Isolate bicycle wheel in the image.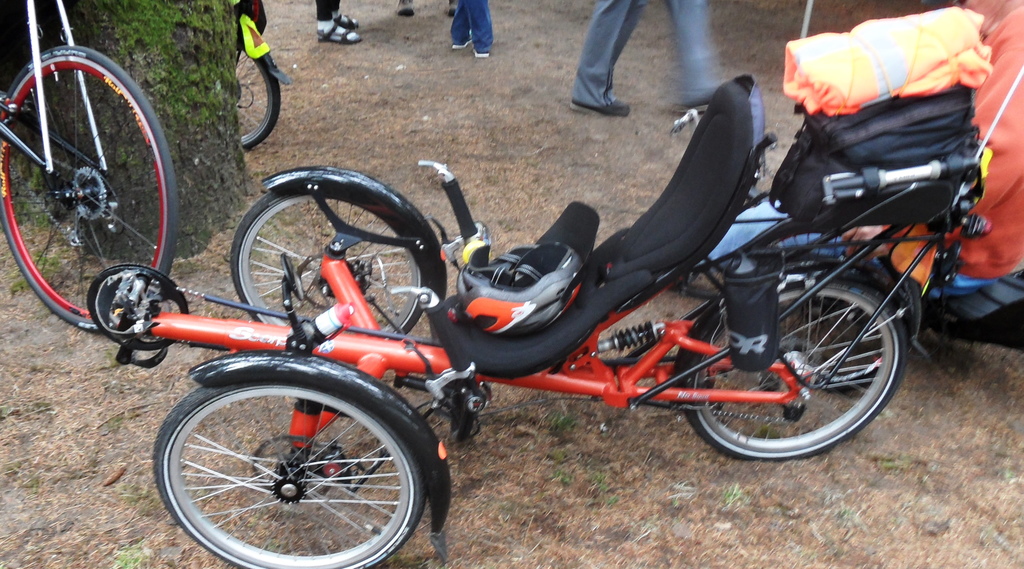
Isolated region: 0,44,163,327.
